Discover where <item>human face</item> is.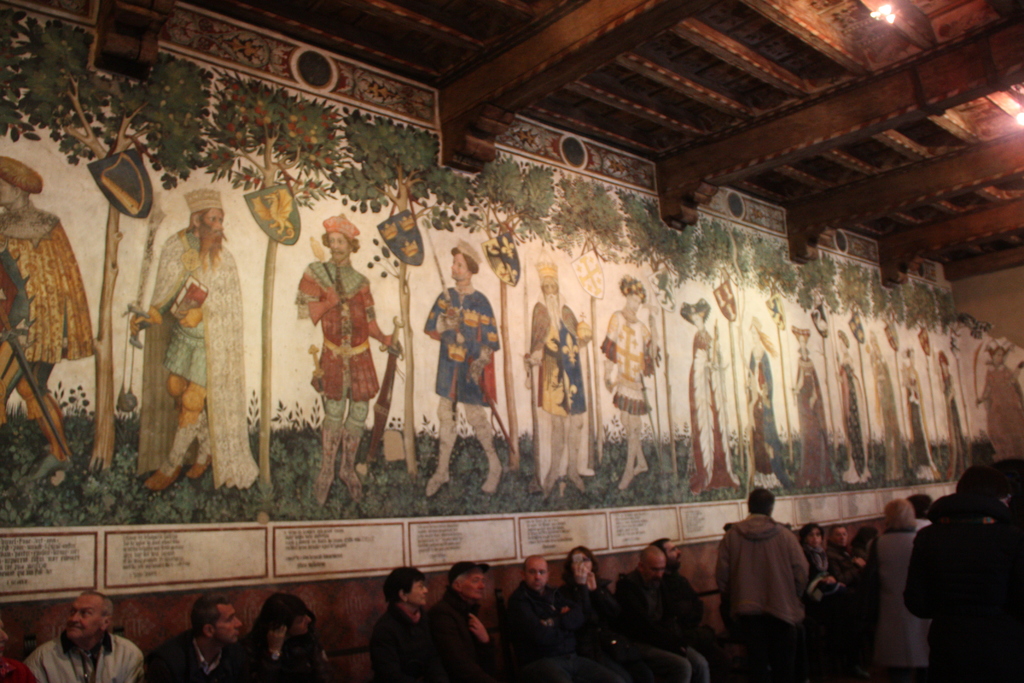
Discovered at l=200, t=209, r=225, b=242.
